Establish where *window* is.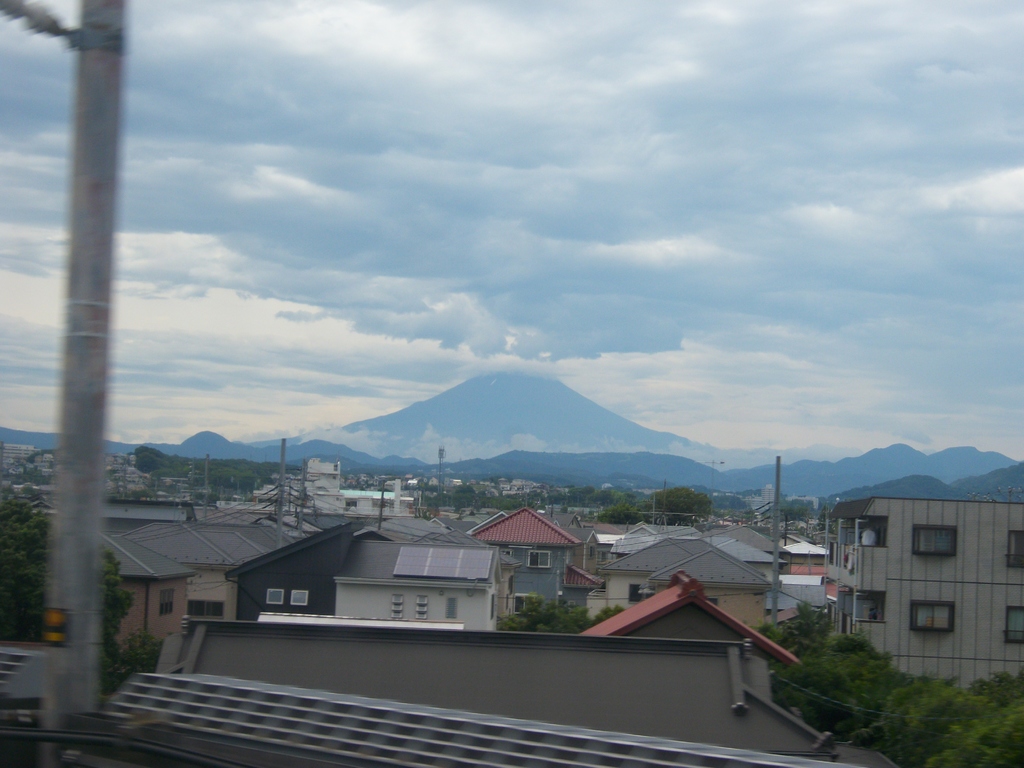
Established at l=1010, t=531, r=1023, b=568.
